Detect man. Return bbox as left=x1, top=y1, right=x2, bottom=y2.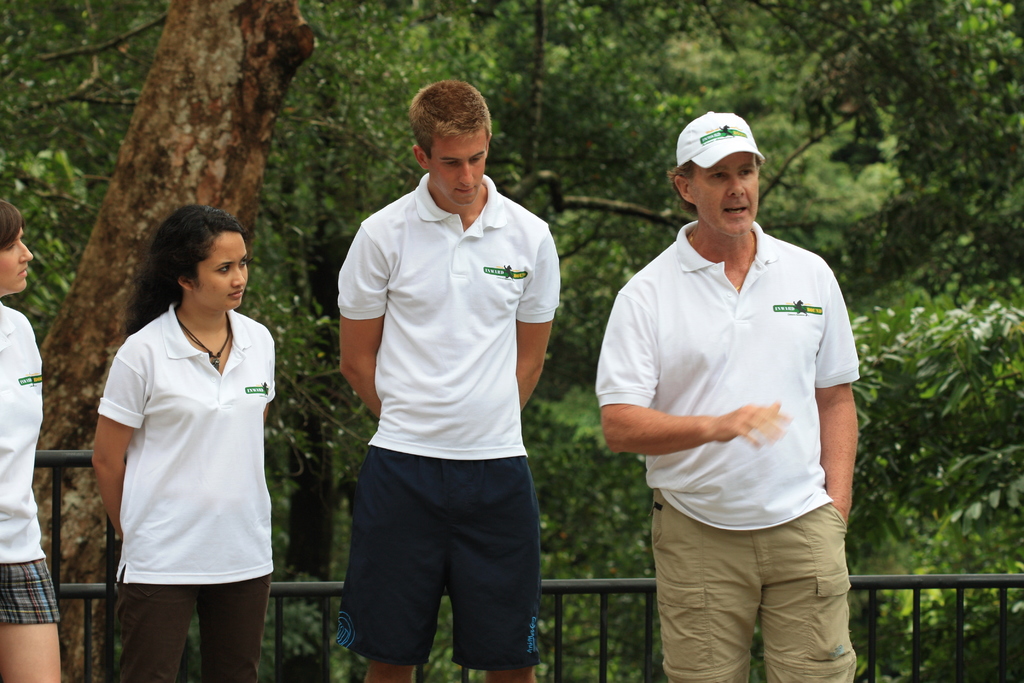
left=600, top=81, right=866, bottom=680.
